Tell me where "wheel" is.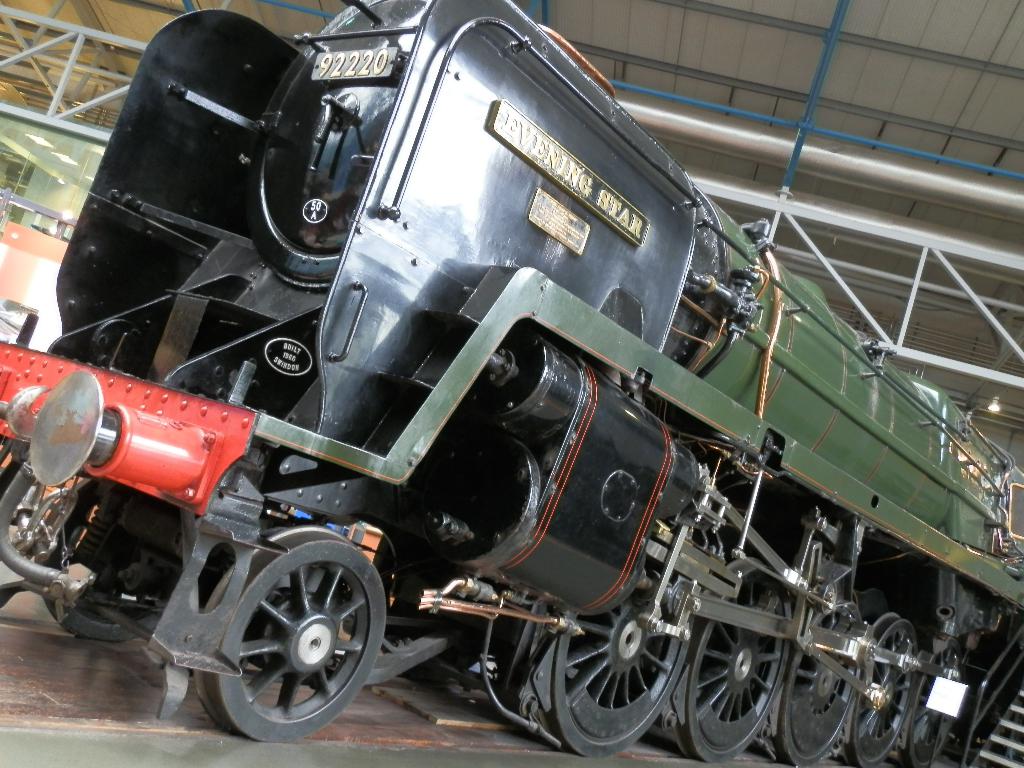
"wheel" is at x1=768, y1=600, x2=858, y2=767.
